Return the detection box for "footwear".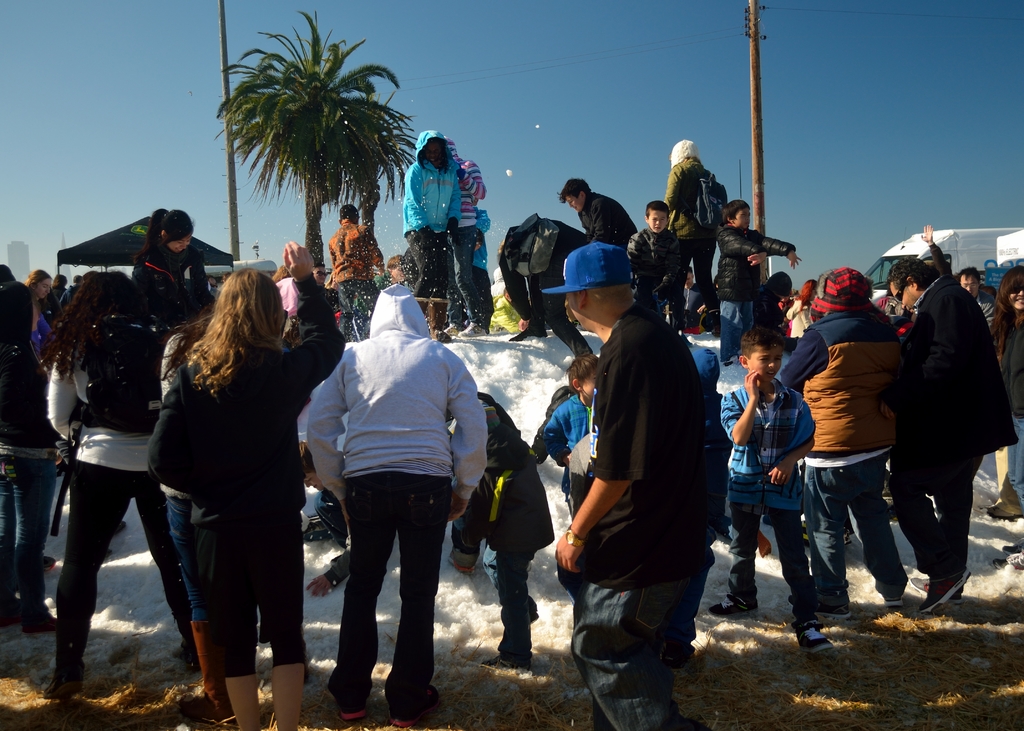
709,597,755,612.
